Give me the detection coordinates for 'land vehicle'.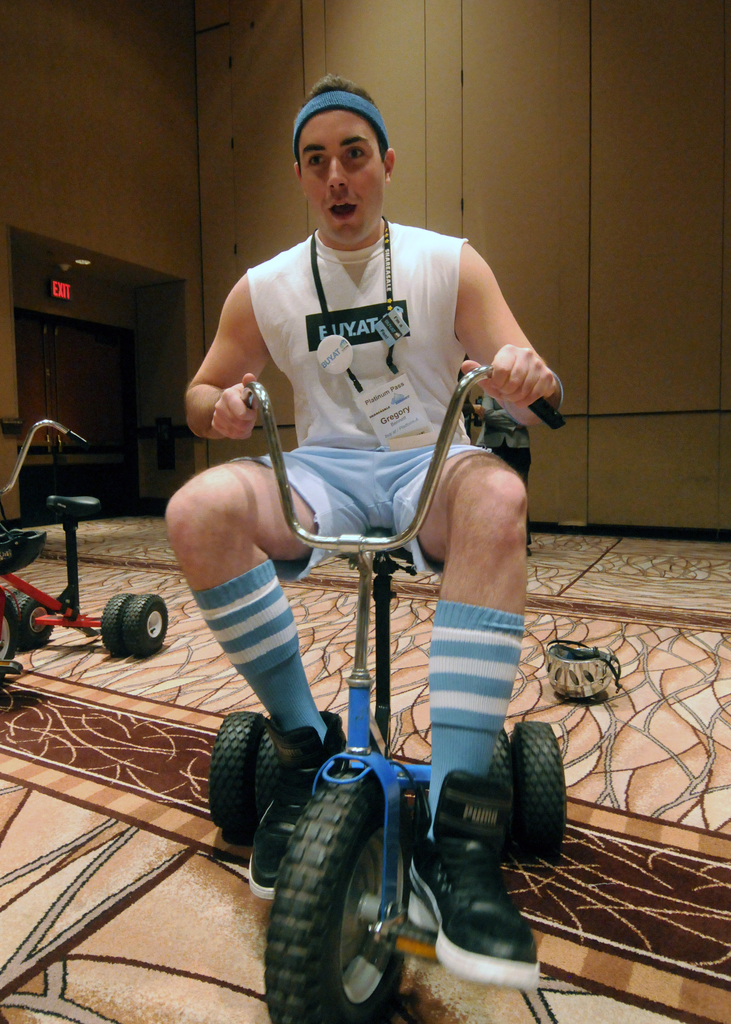
{"x1": 181, "y1": 460, "x2": 570, "y2": 1023}.
